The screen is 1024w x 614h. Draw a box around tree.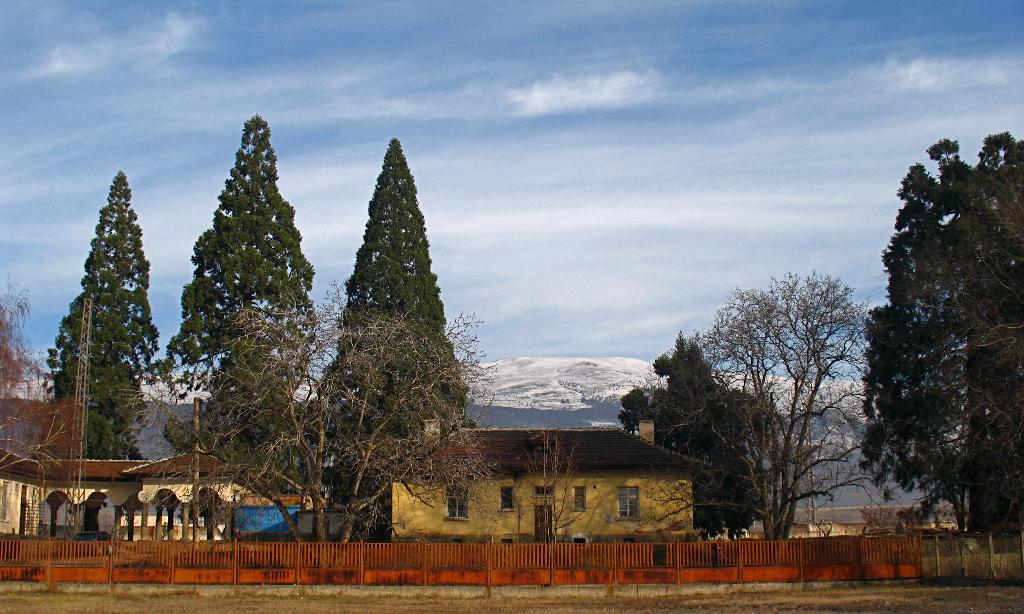
165/112/317/409.
